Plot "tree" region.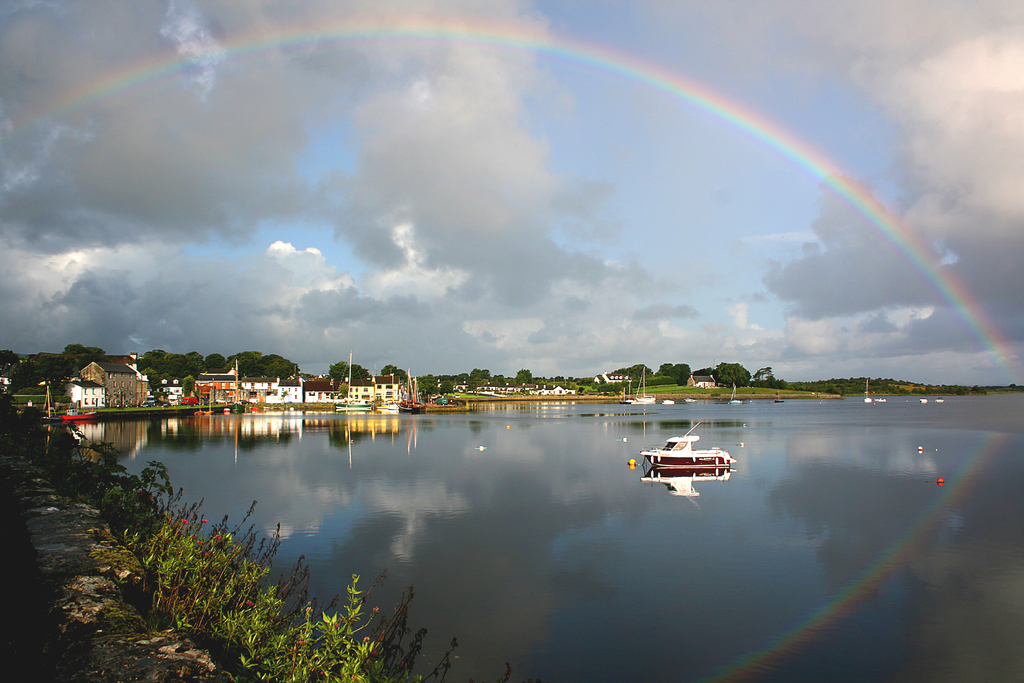
Plotted at select_region(63, 341, 109, 352).
